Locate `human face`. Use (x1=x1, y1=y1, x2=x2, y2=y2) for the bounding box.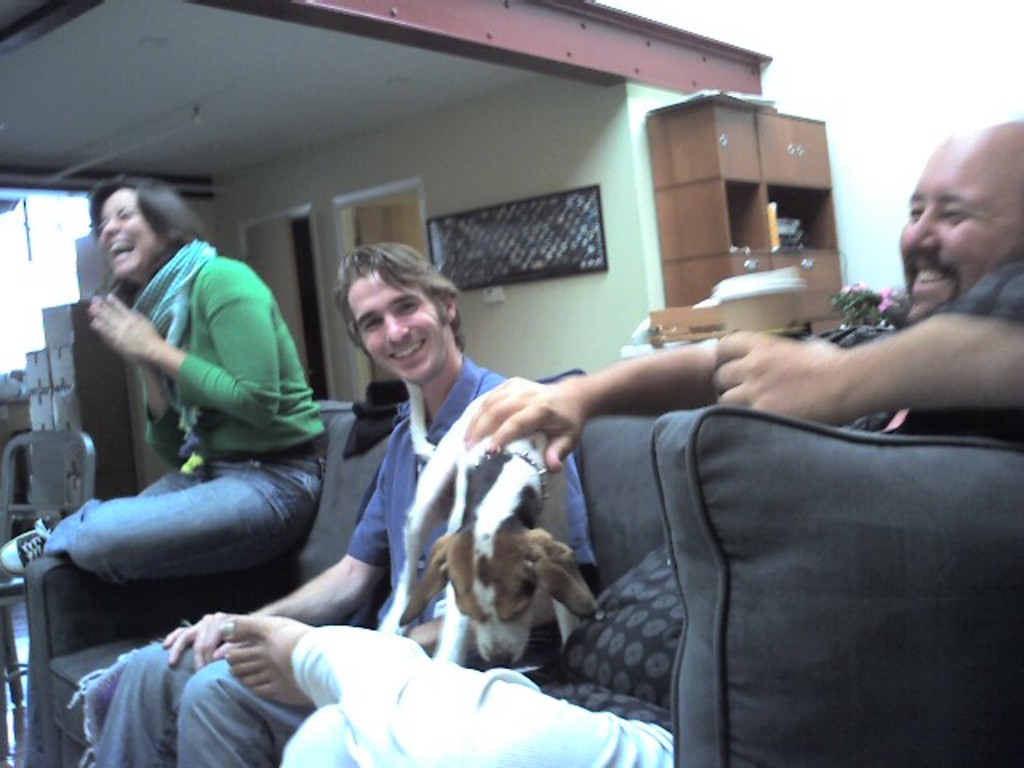
(x1=344, y1=270, x2=448, y2=384).
